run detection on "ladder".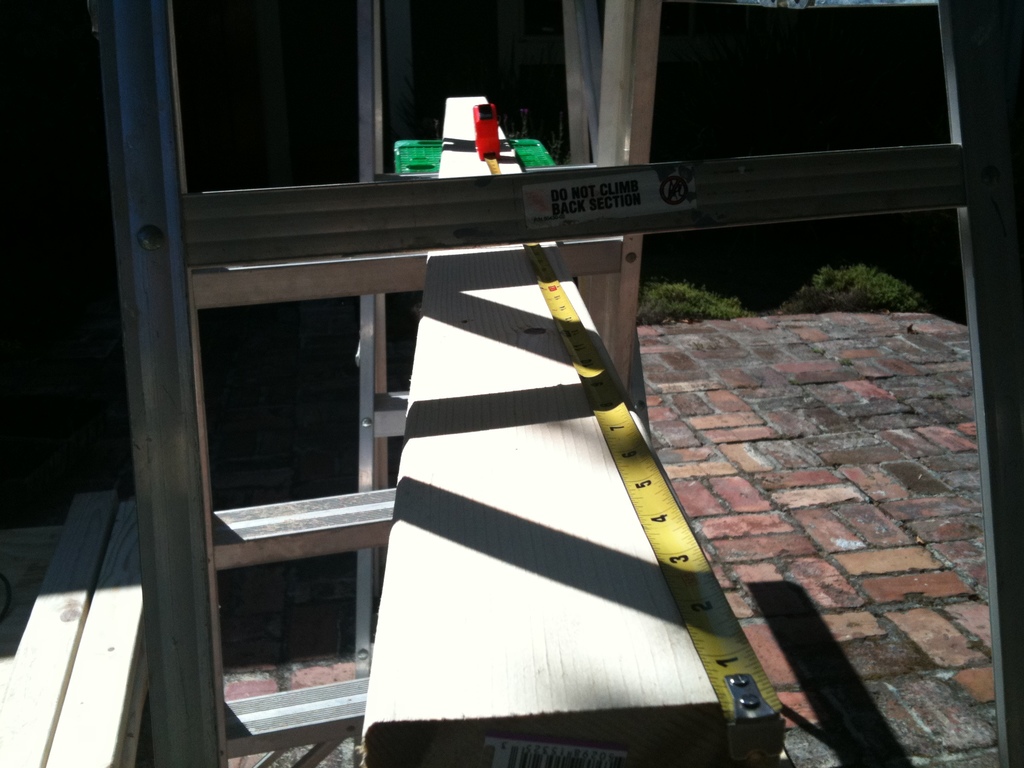
Result: (354,0,654,764).
